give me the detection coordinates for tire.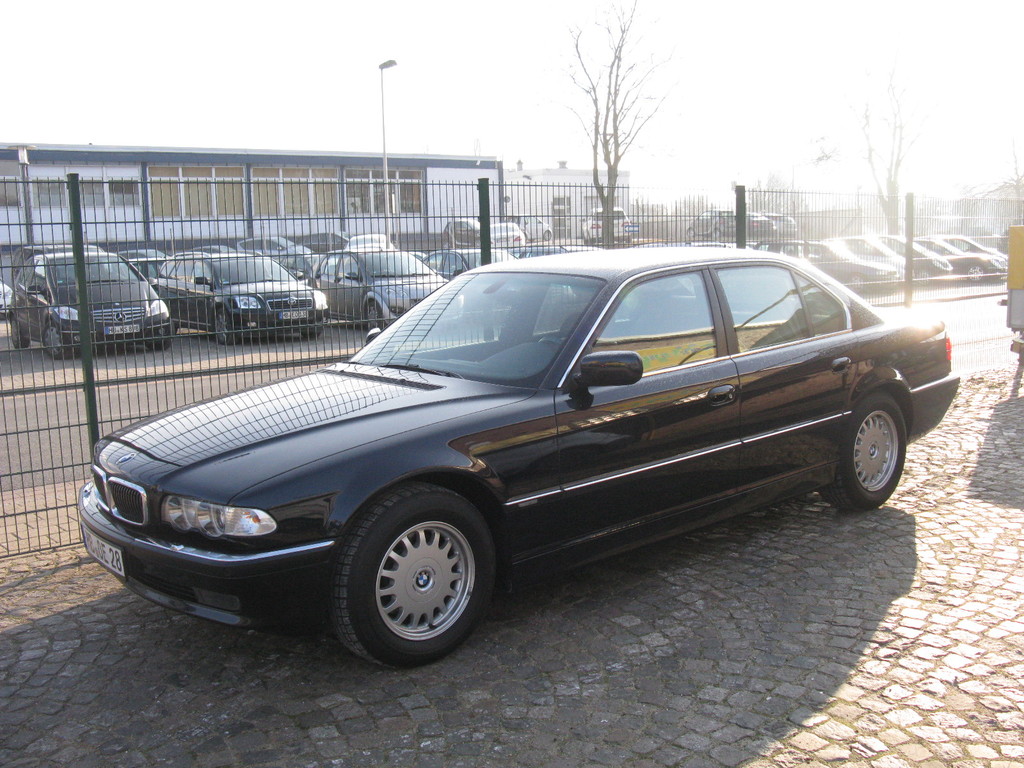
pyautogui.locateOnScreen(10, 321, 30, 350).
